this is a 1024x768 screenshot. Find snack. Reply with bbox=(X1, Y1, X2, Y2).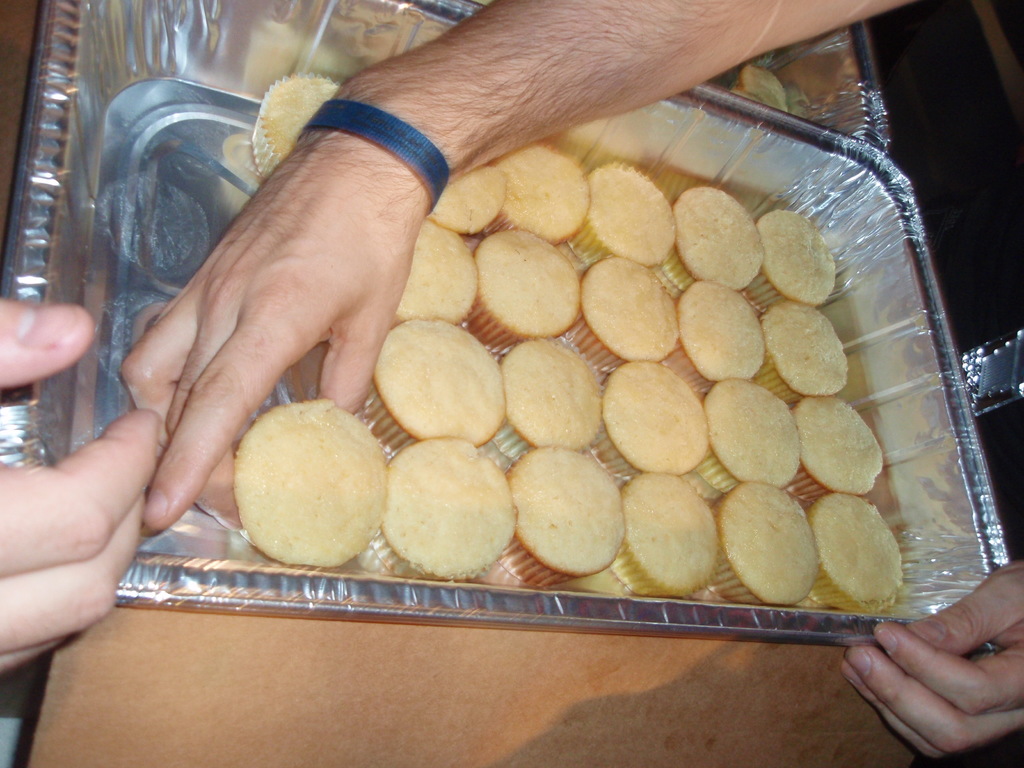
bbox=(752, 299, 862, 403).
